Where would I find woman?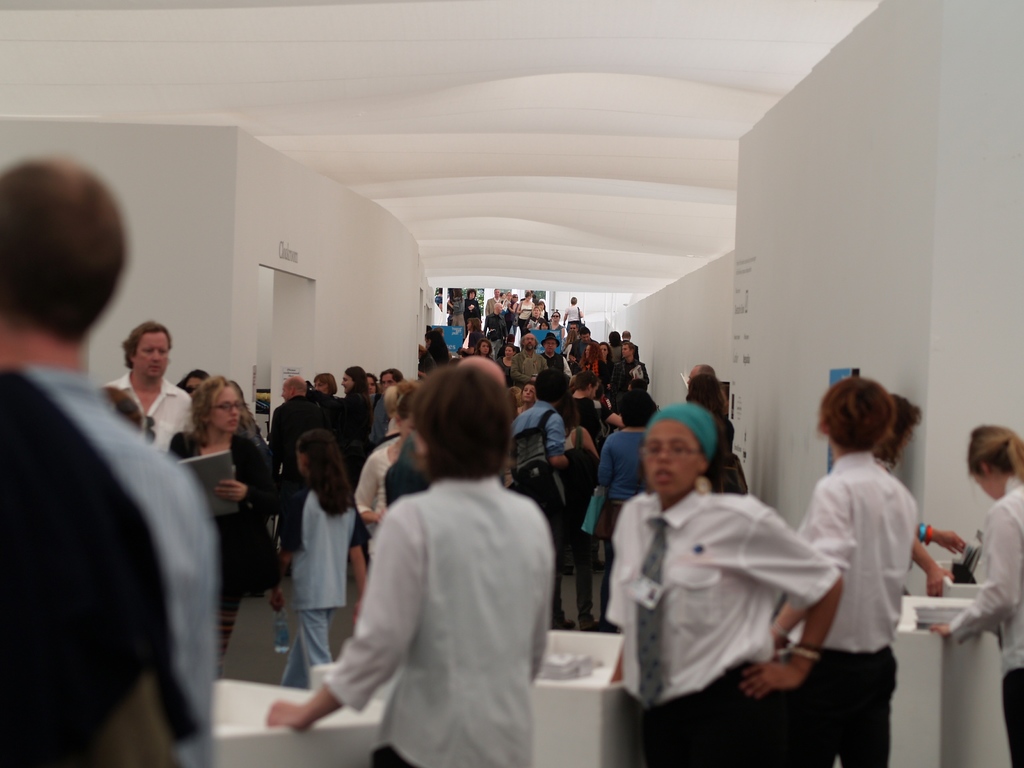
At (x1=500, y1=289, x2=515, y2=333).
